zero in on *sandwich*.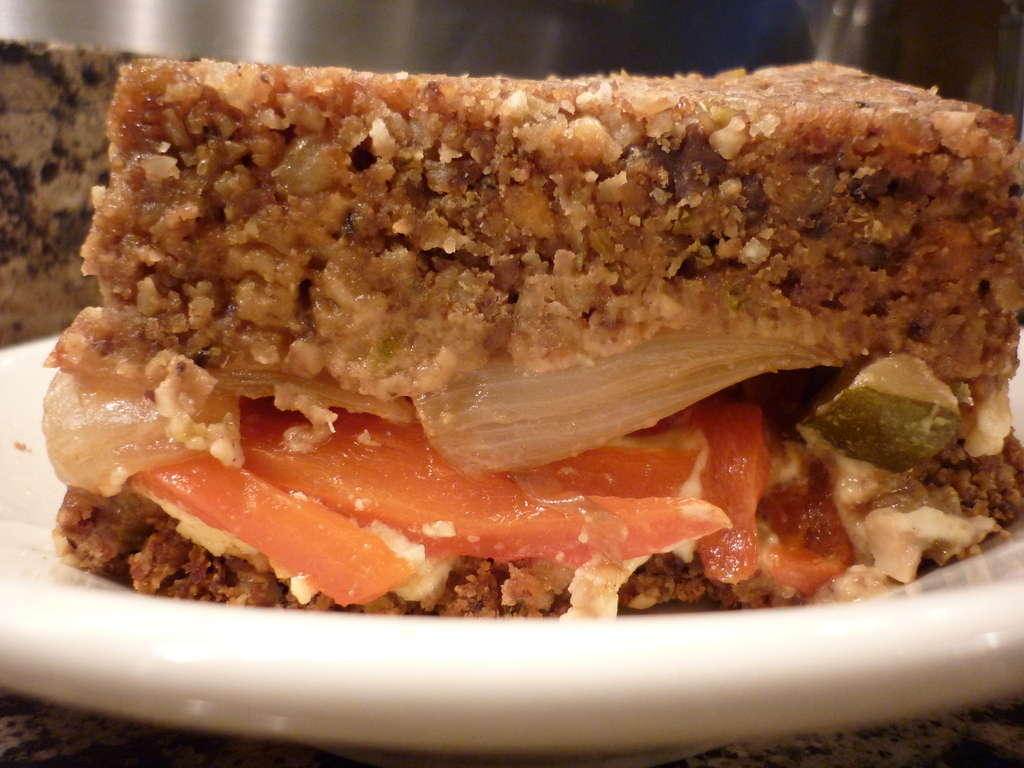
Zeroed in: x1=40 y1=60 x2=1023 y2=621.
